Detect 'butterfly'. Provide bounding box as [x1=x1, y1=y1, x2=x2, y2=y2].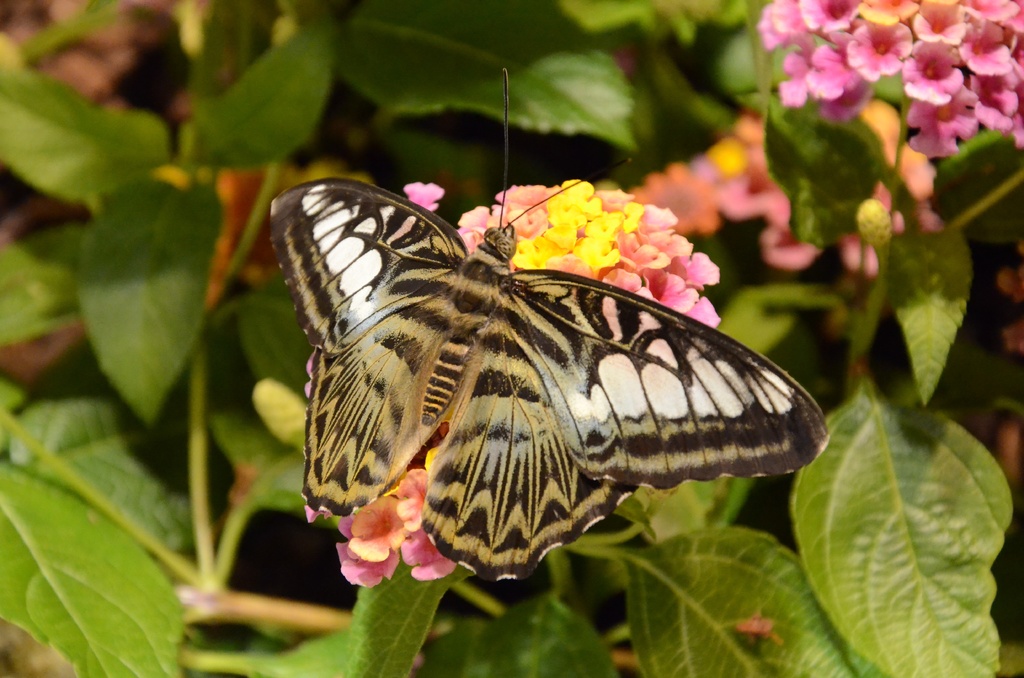
[x1=272, y1=174, x2=823, y2=582].
